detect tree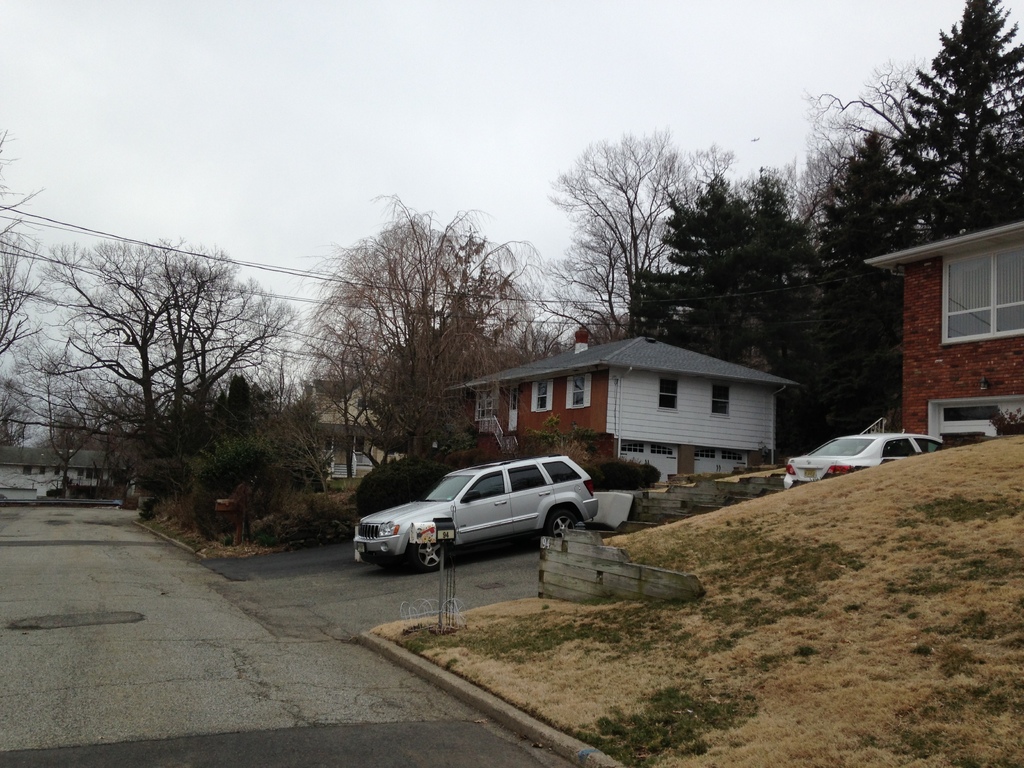
bbox=(833, 23, 1021, 234)
